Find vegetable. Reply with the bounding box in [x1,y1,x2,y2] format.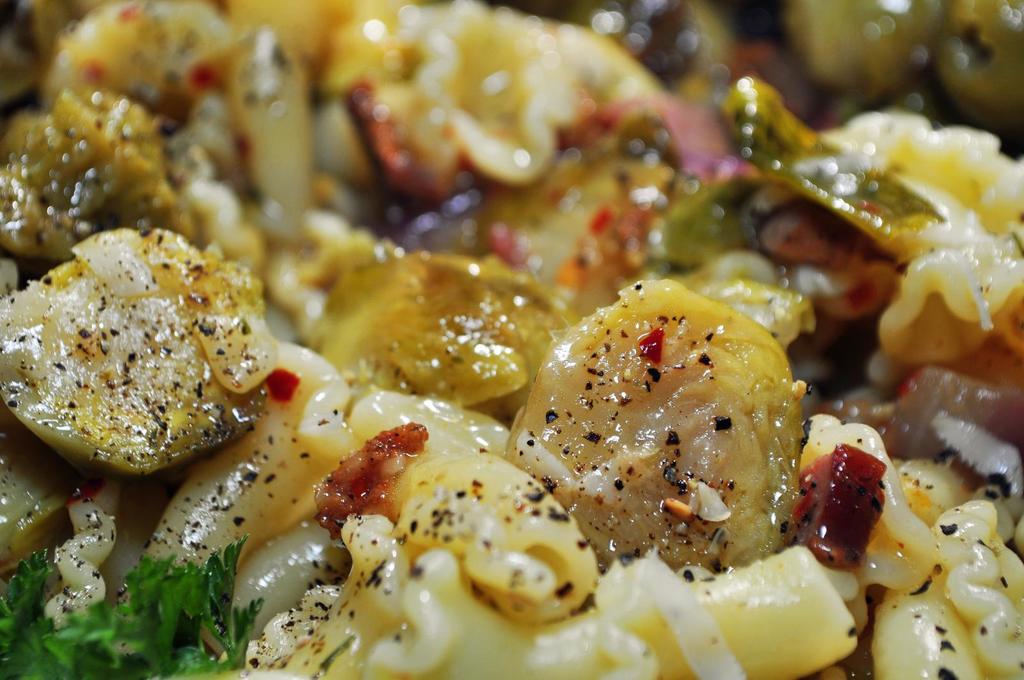
[2,534,264,679].
